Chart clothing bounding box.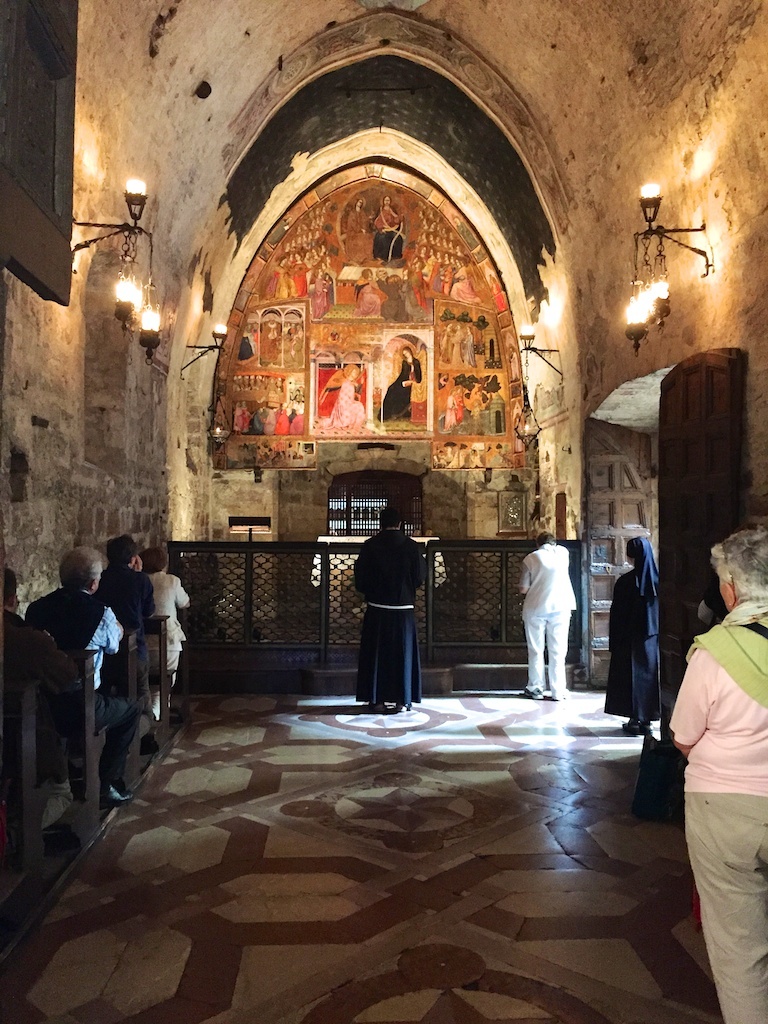
Charted: [left=523, top=548, right=581, bottom=613].
